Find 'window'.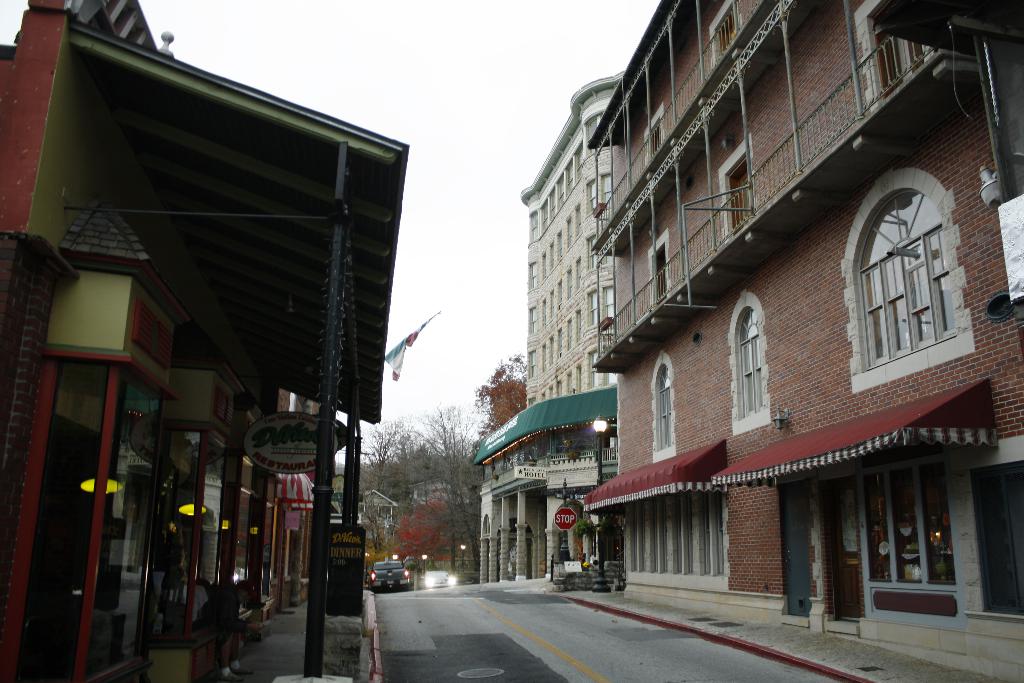
detection(531, 265, 538, 284).
